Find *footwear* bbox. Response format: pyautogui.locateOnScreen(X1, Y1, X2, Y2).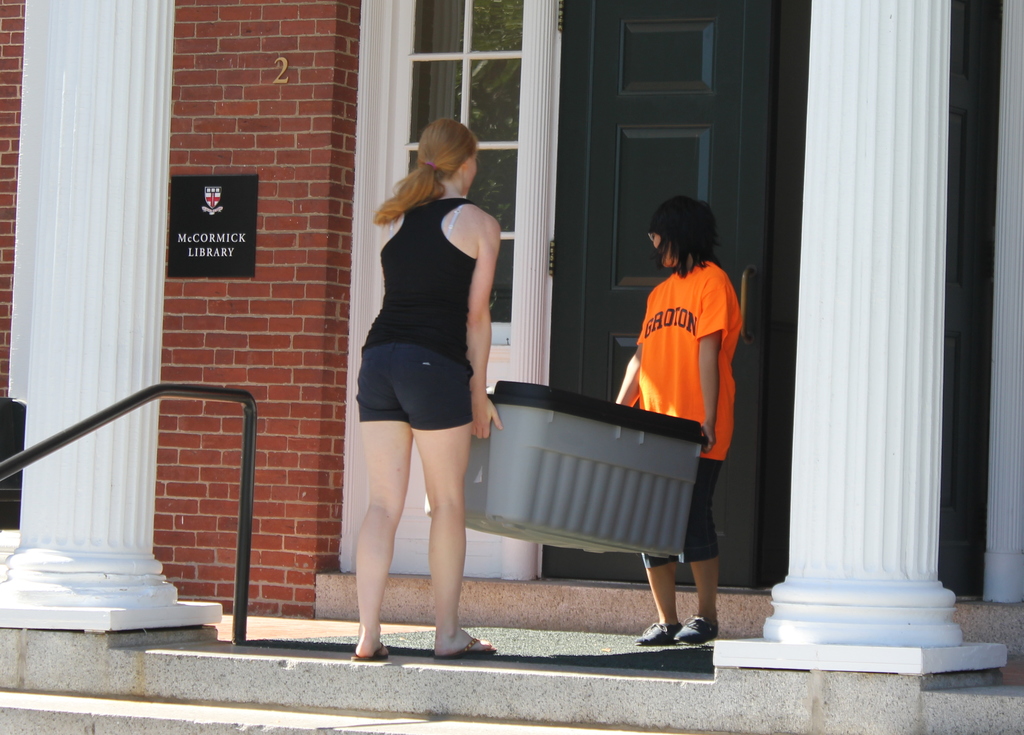
pyautogui.locateOnScreen(670, 613, 719, 641).
